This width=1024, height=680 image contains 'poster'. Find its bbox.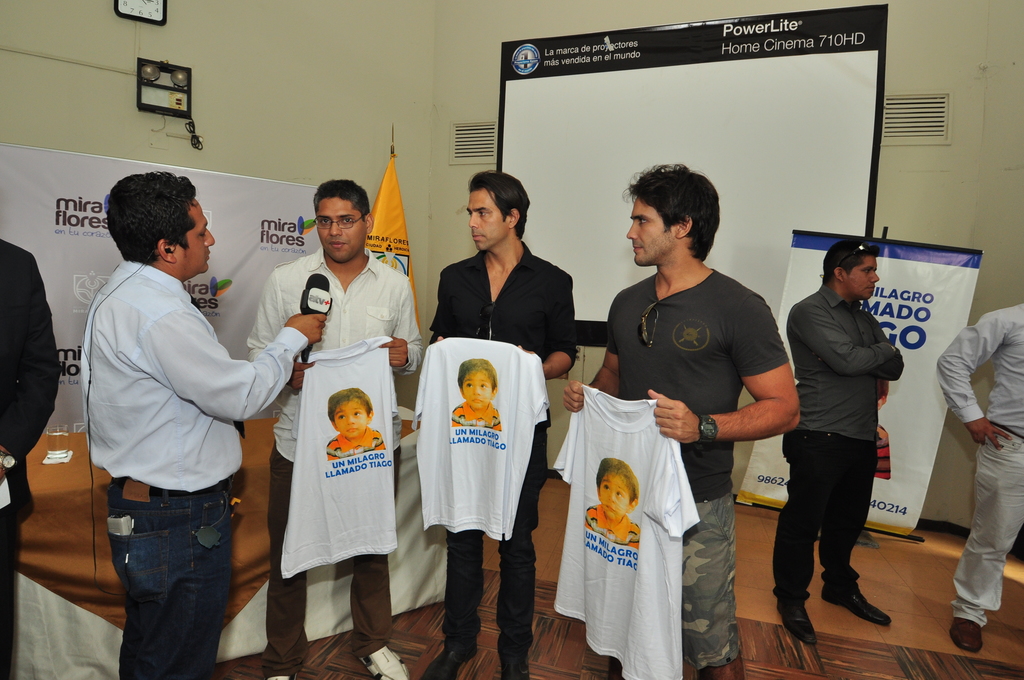
select_region(0, 139, 321, 432).
